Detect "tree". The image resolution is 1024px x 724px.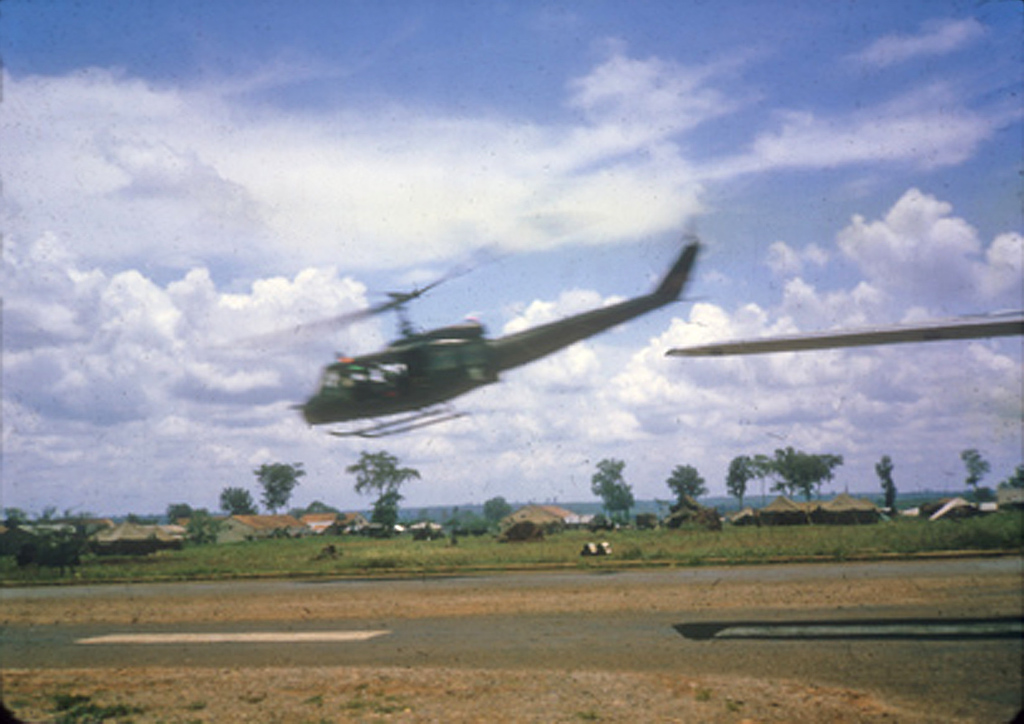
218:485:260:517.
